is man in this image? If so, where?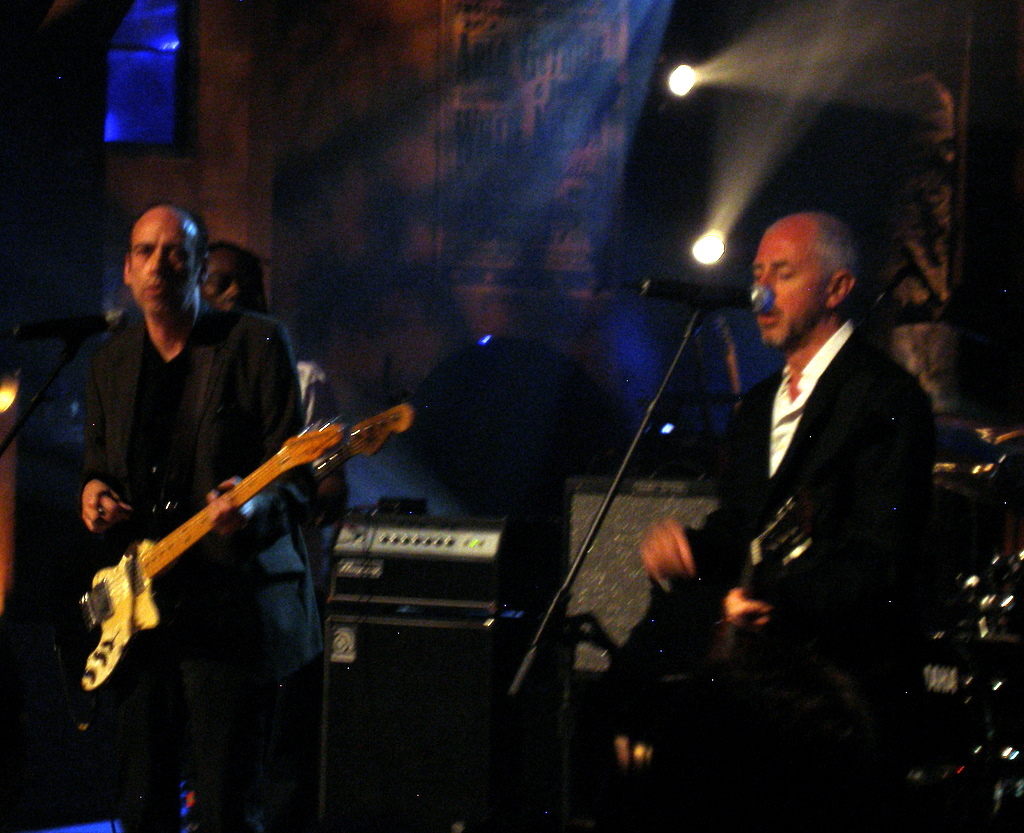
Yes, at detection(652, 137, 964, 821).
